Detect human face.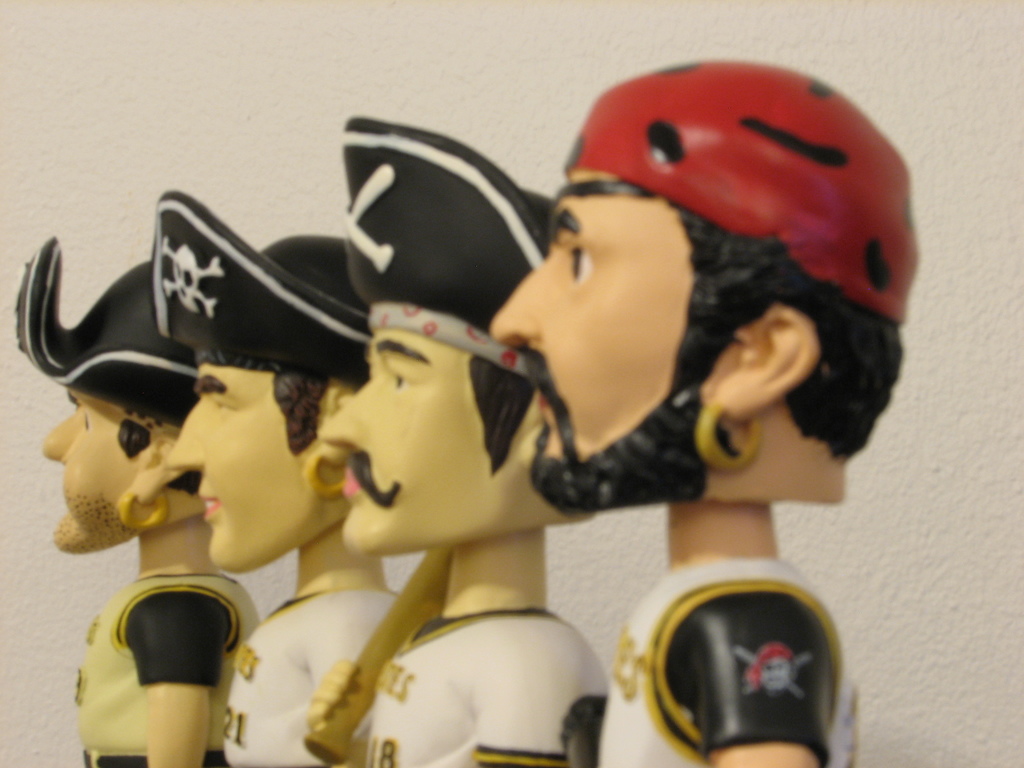
Detected at {"x1": 166, "y1": 365, "x2": 324, "y2": 573}.
